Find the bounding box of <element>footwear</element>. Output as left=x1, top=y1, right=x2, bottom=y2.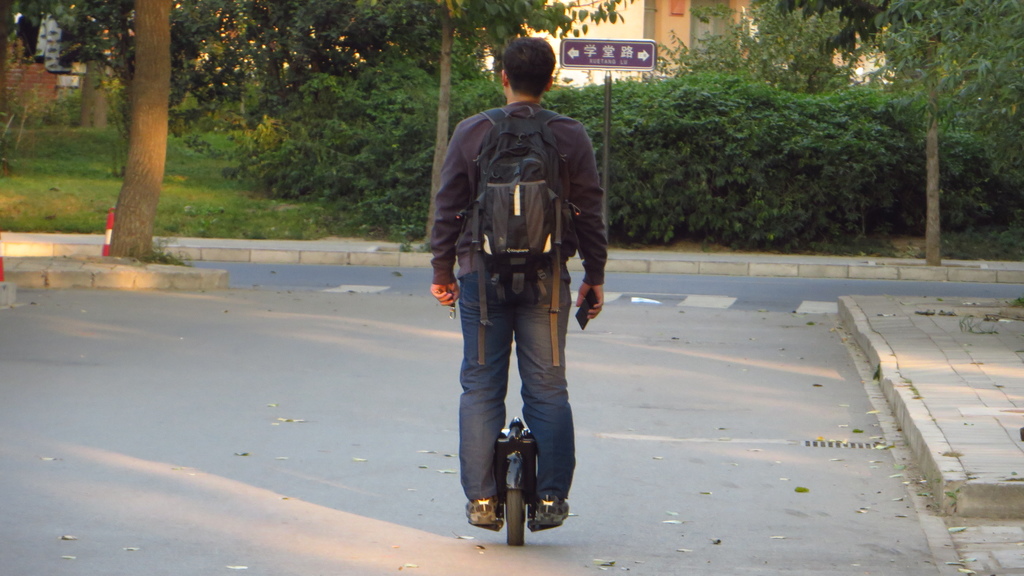
left=462, top=495, right=502, bottom=529.
